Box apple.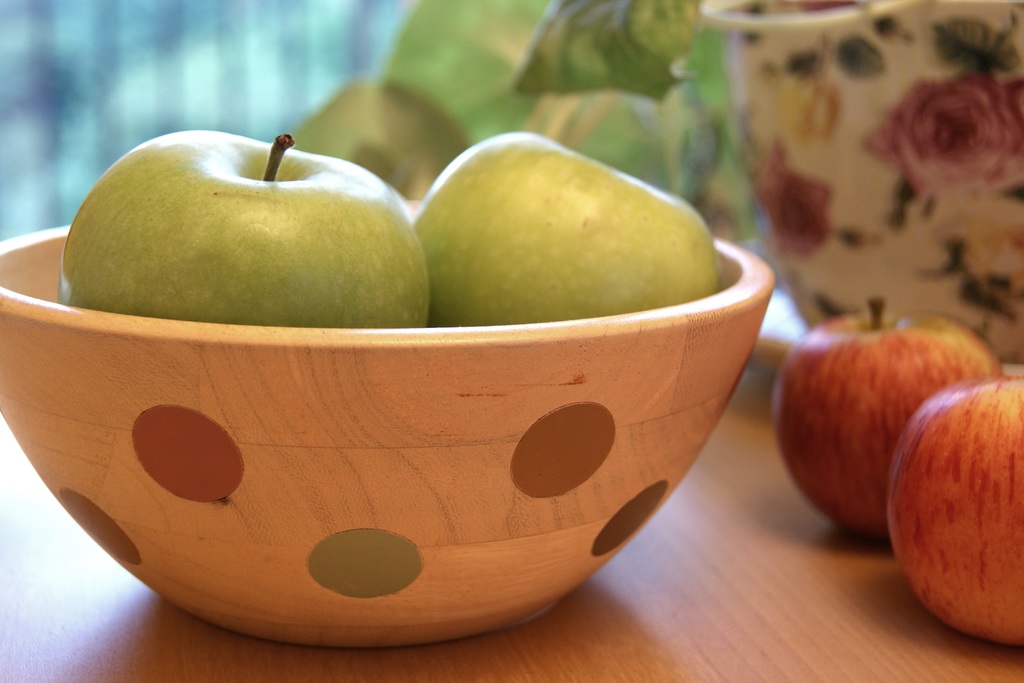
[771, 291, 1005, 547].
